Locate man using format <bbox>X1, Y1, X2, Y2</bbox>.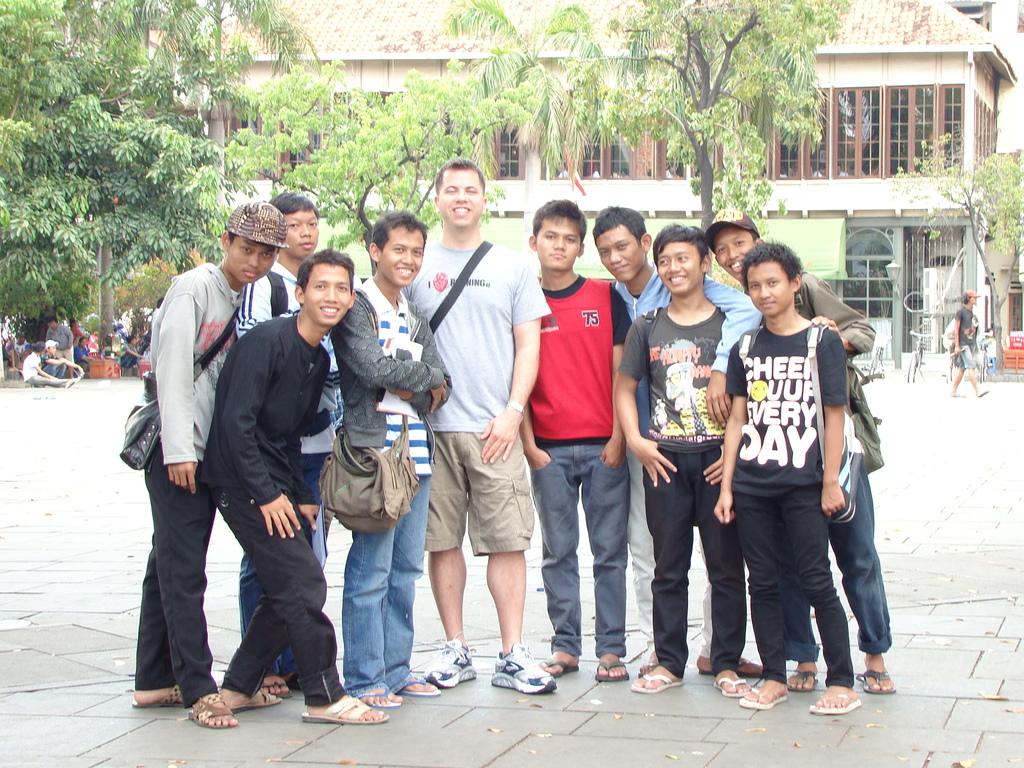
<bbox>44, 312, 73, 353</bbox>.
